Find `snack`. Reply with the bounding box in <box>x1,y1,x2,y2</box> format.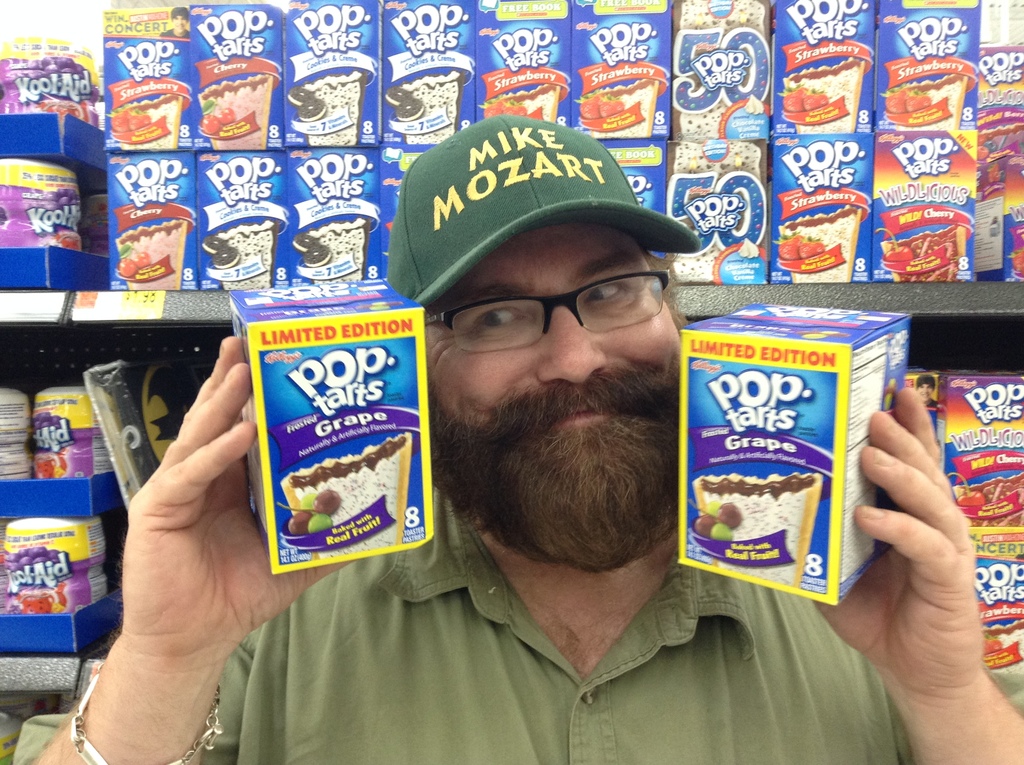
<box>780,58,864,132</box>.
